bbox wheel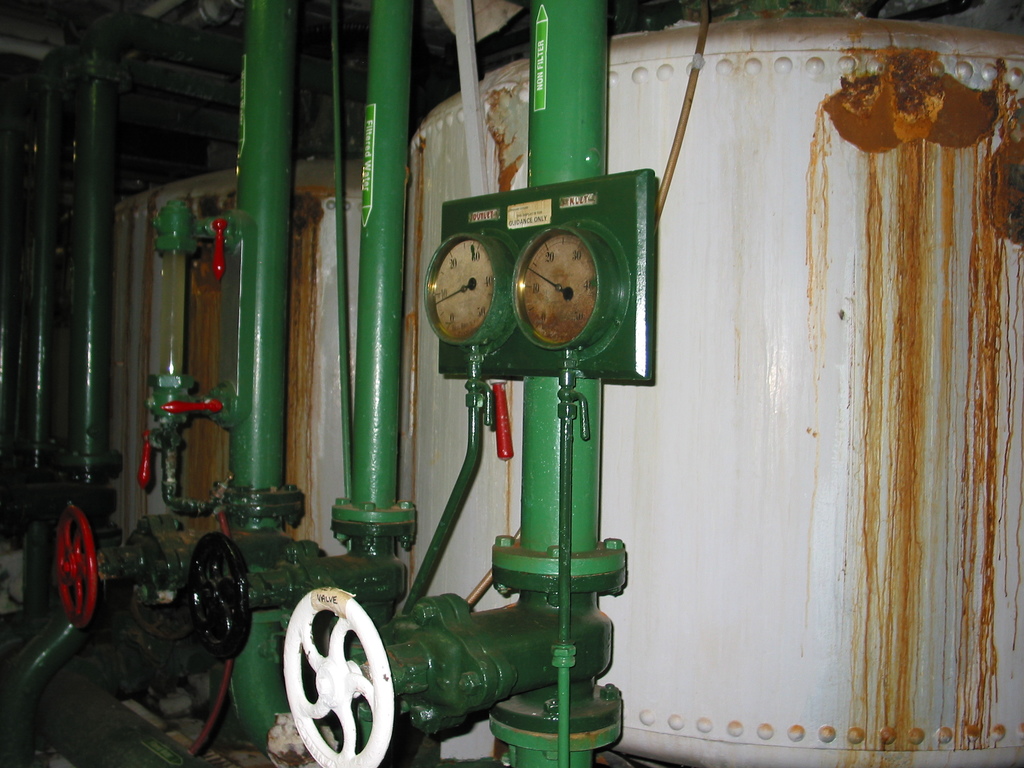
273, 592, 390, 764
